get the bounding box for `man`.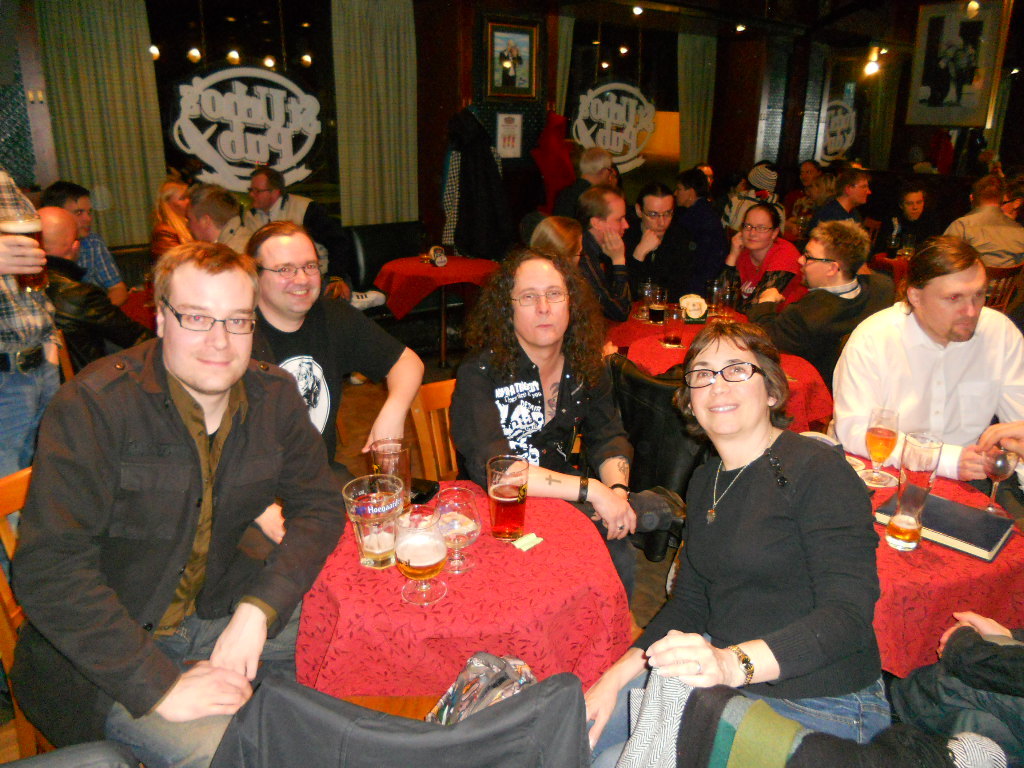
[622, 175, 676, 299].
